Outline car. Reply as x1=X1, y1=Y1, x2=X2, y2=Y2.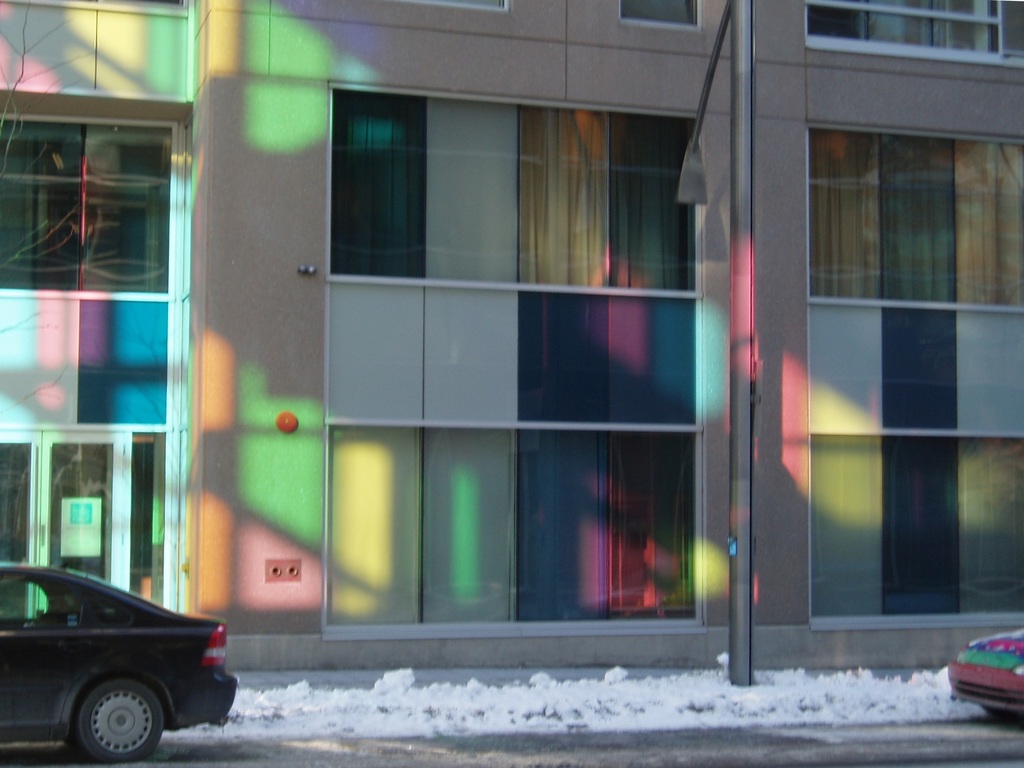
x1=947, y1=625, x2=1023, y2=723.
